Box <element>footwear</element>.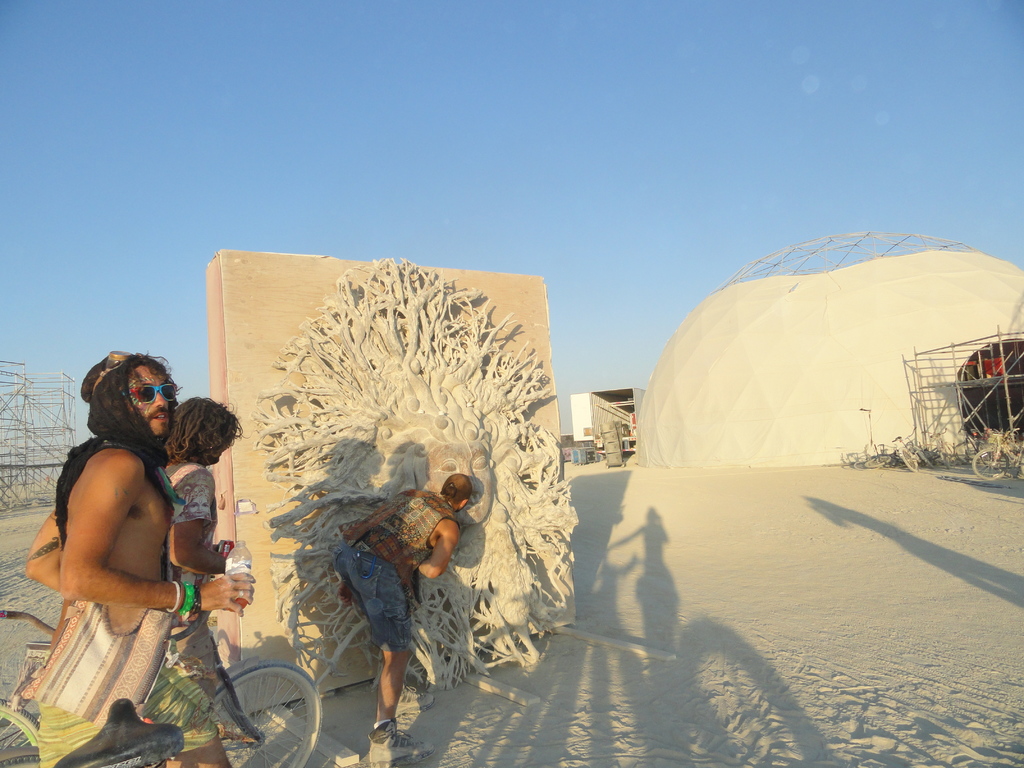
(369,724,436,765).
